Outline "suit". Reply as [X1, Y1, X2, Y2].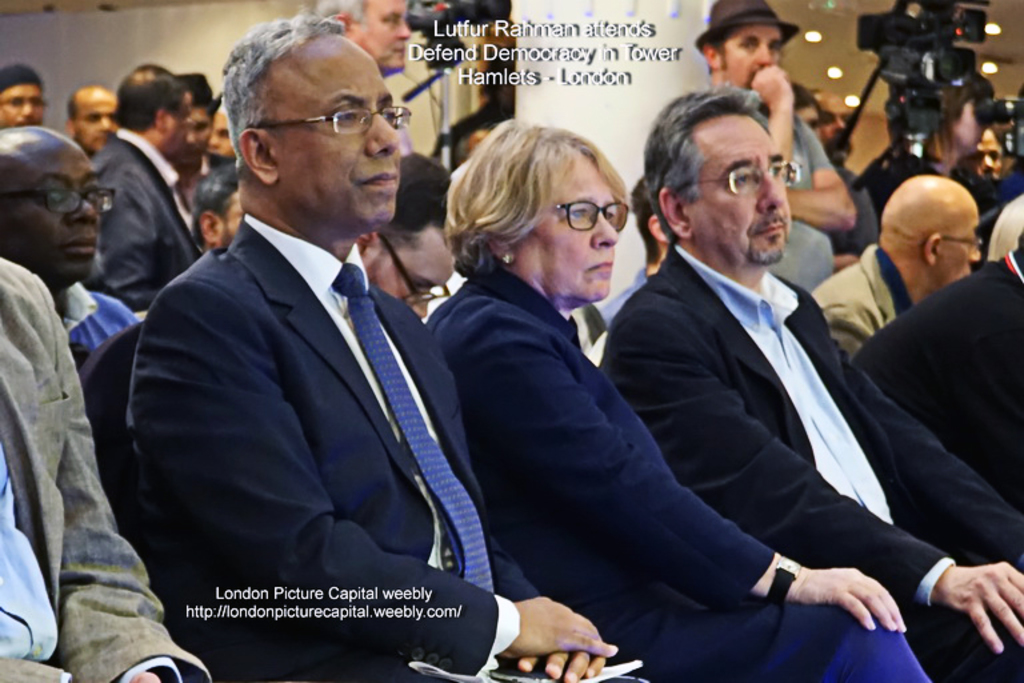
[804, 244, 911, 358].
